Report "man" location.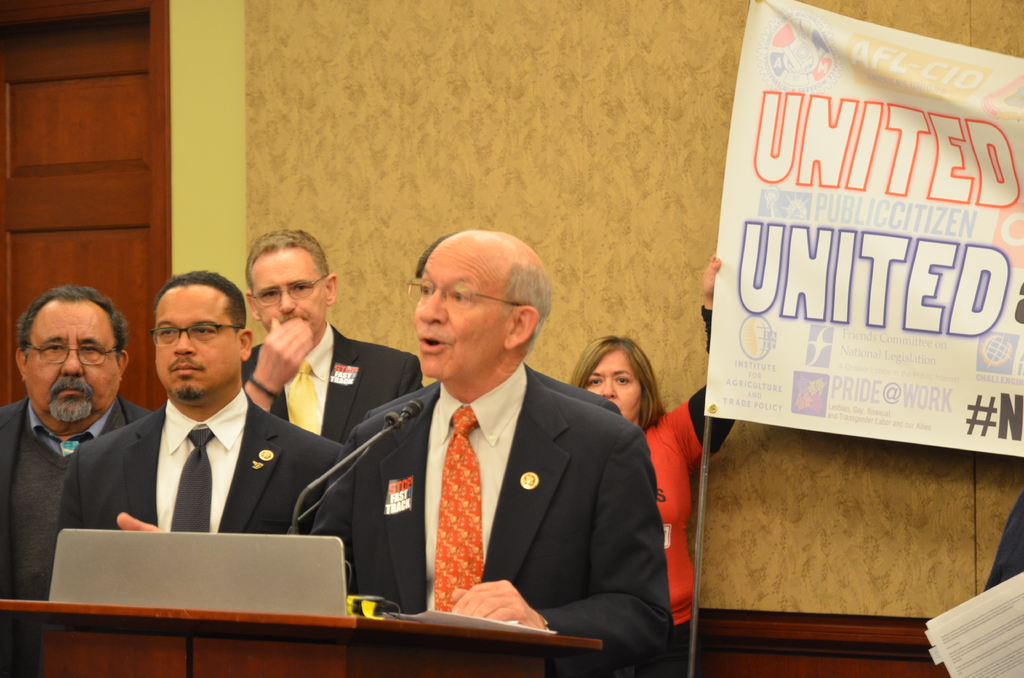
Report: [986, 488, 1023, 590].
